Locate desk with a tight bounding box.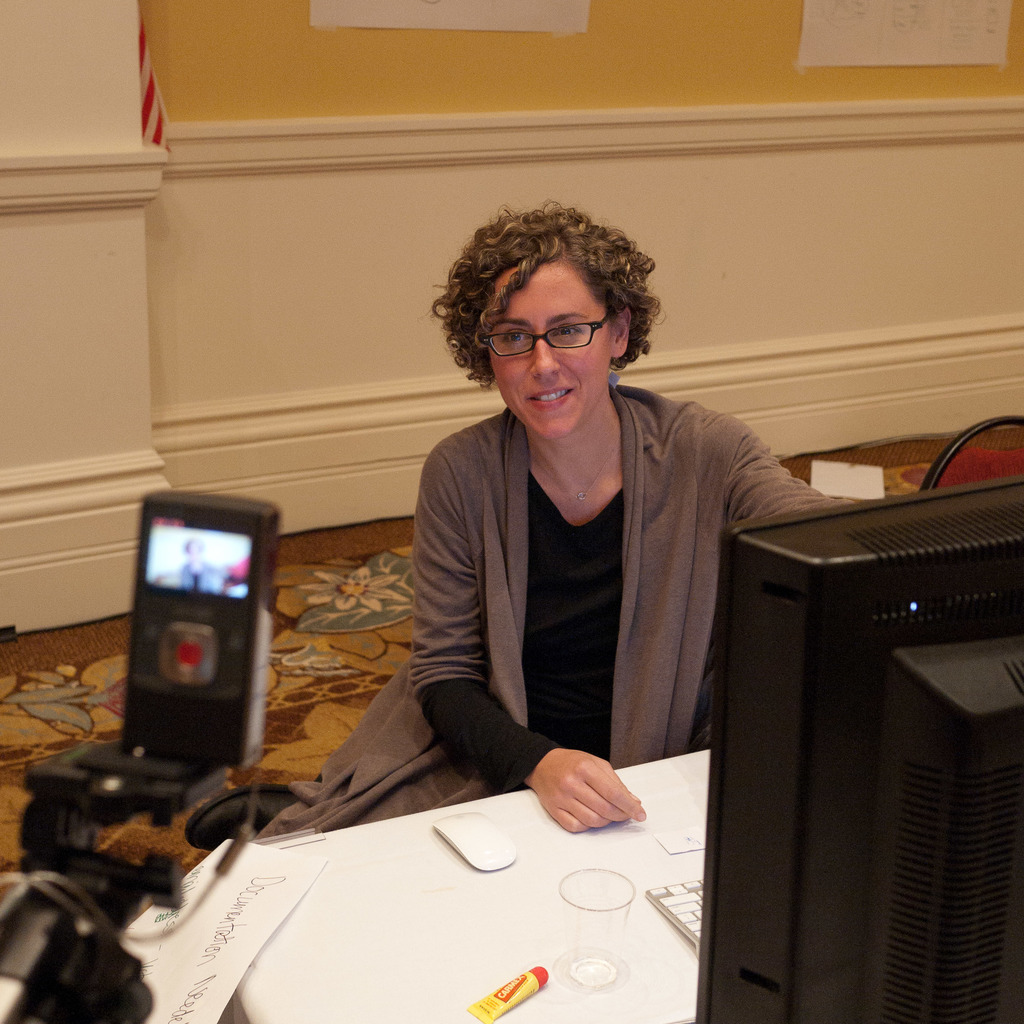
<region>74, 711, 808, 1019</region>.
